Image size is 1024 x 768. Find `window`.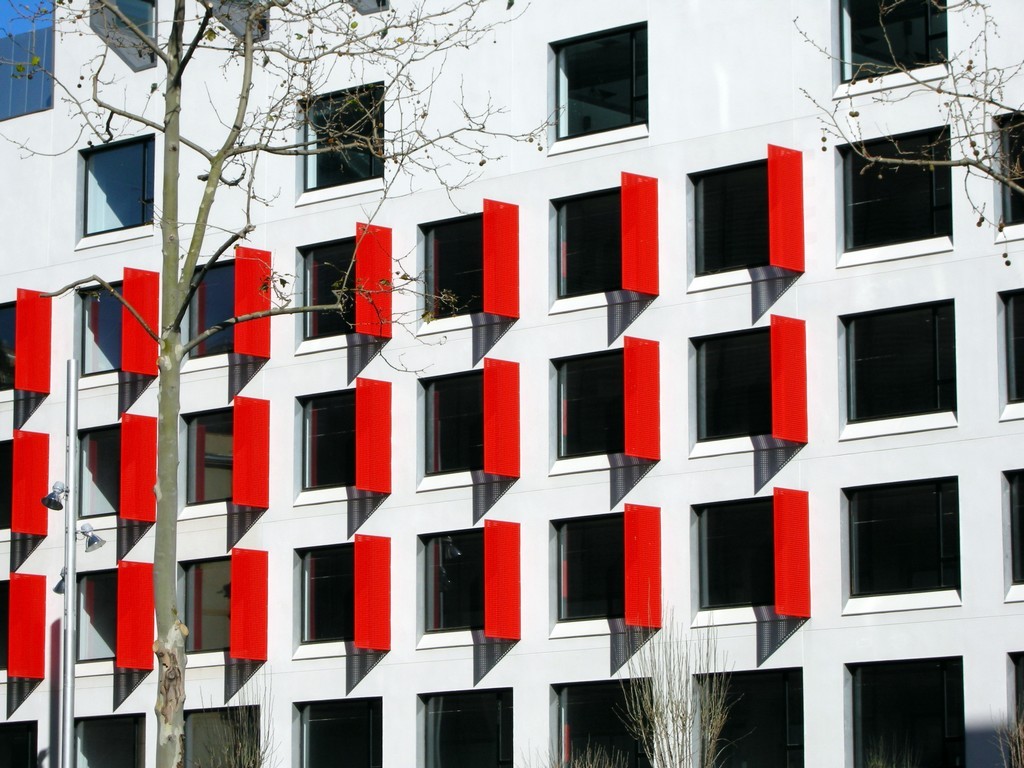
(1006, 298, 1023, 407).
